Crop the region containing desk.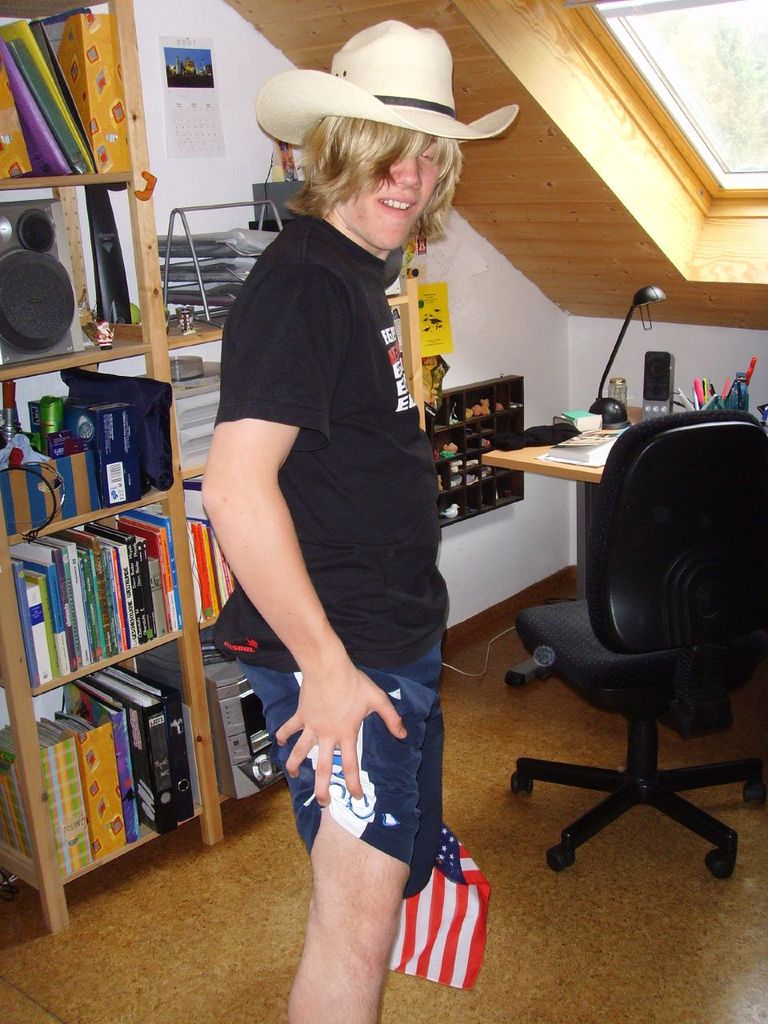
Crop region: <box>482,405,767,689</box>.
